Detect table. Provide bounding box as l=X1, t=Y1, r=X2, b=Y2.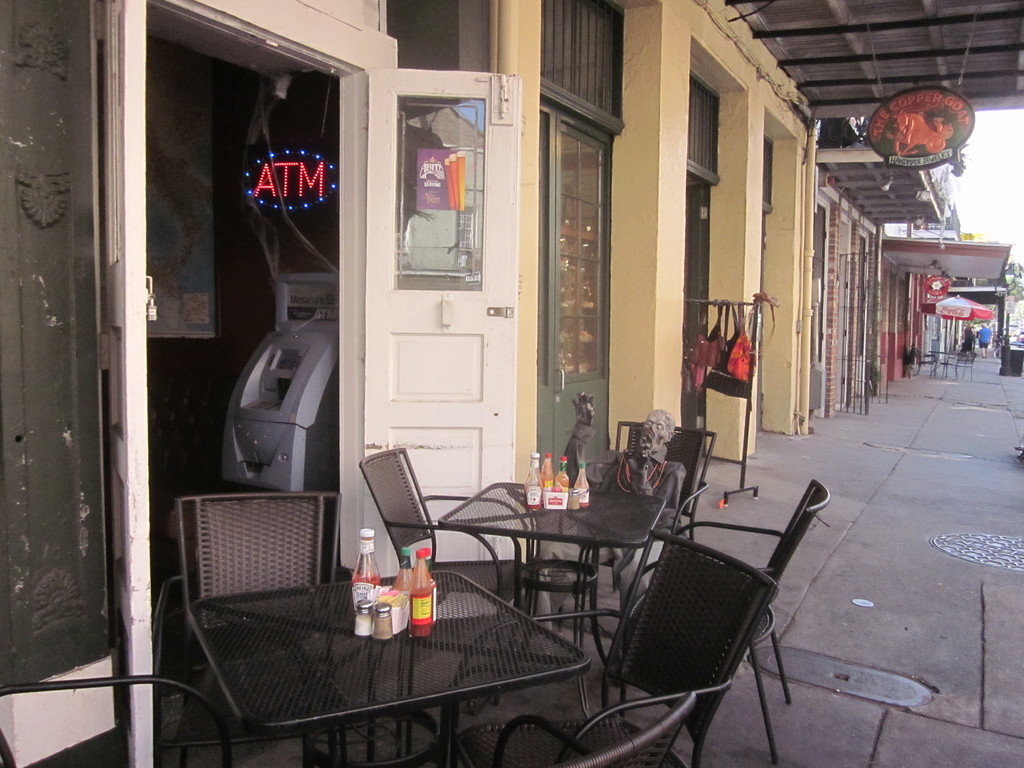
l=179, t=524, r=669, b=760.
